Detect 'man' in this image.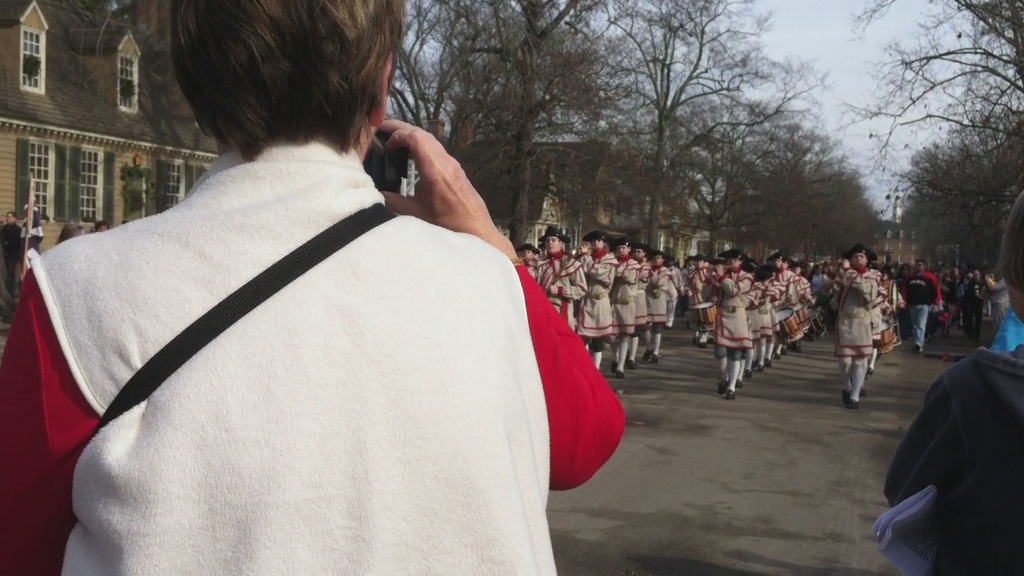
Detection: bbox=[883, 190, 1023, 575].
